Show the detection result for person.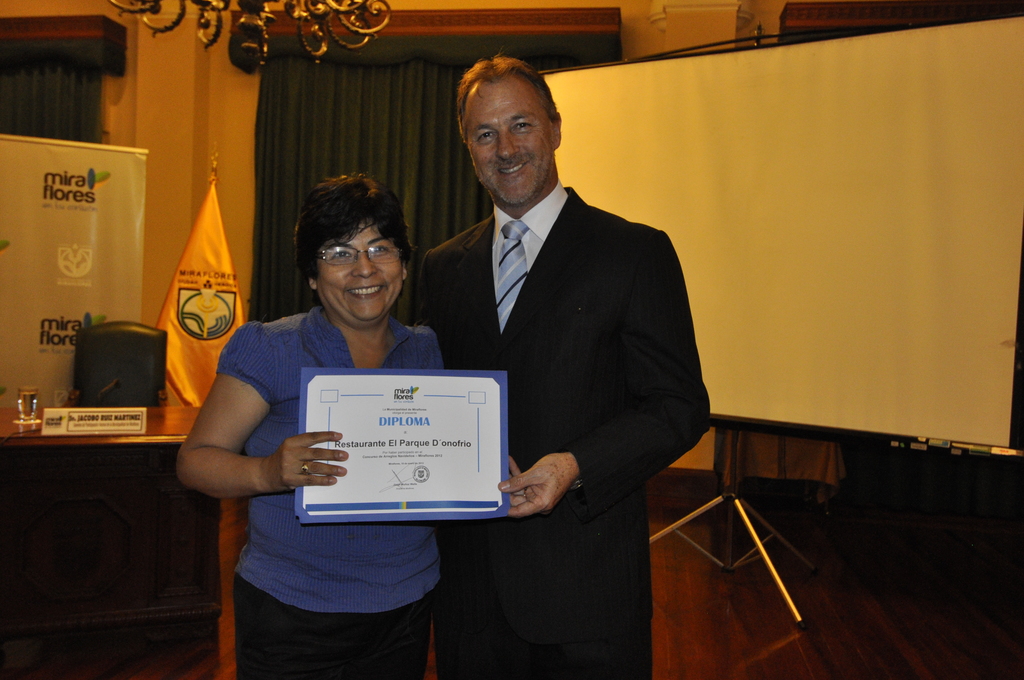
(172, 175, 529, 679).
